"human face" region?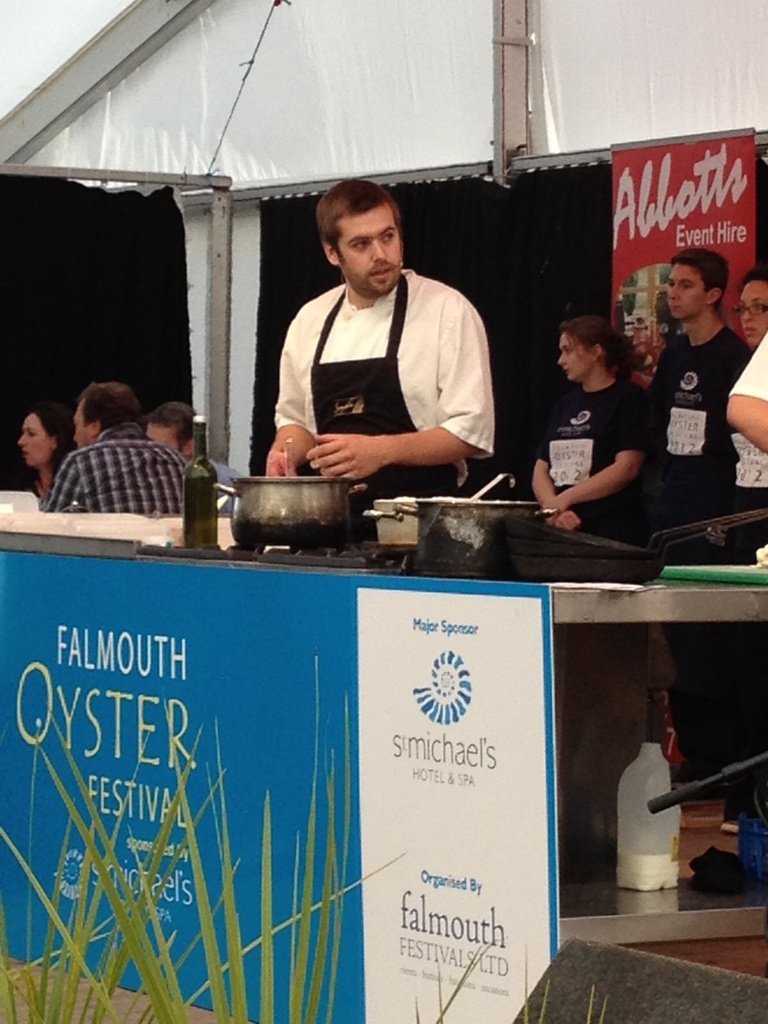
select_region(16, 415, 49, 468)
